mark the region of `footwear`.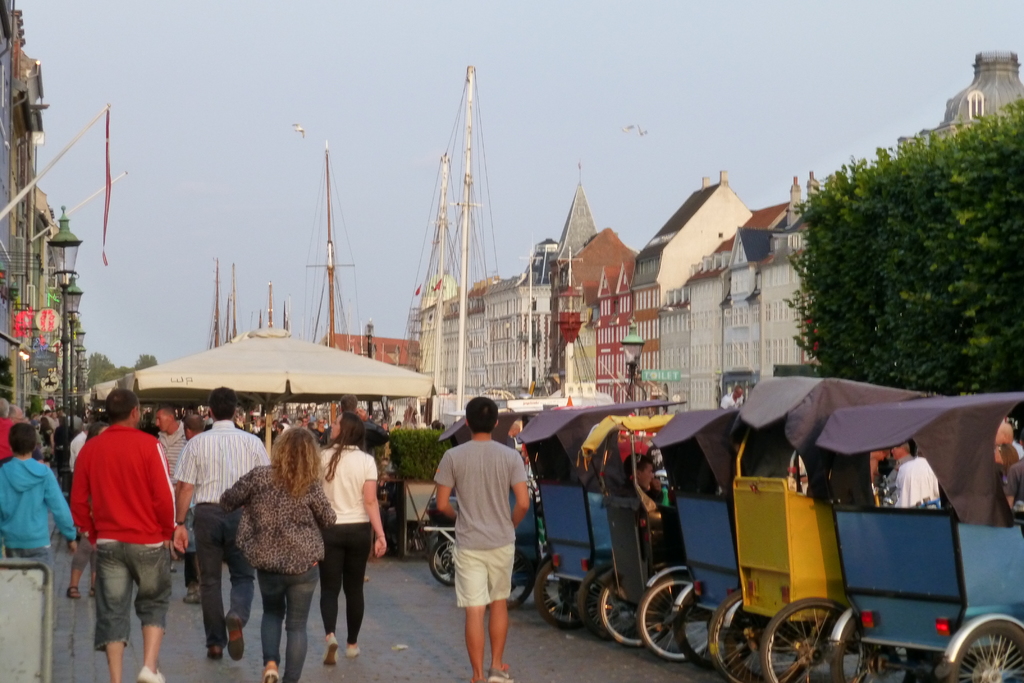
Region: bbox(186, 580, 198, 595).
